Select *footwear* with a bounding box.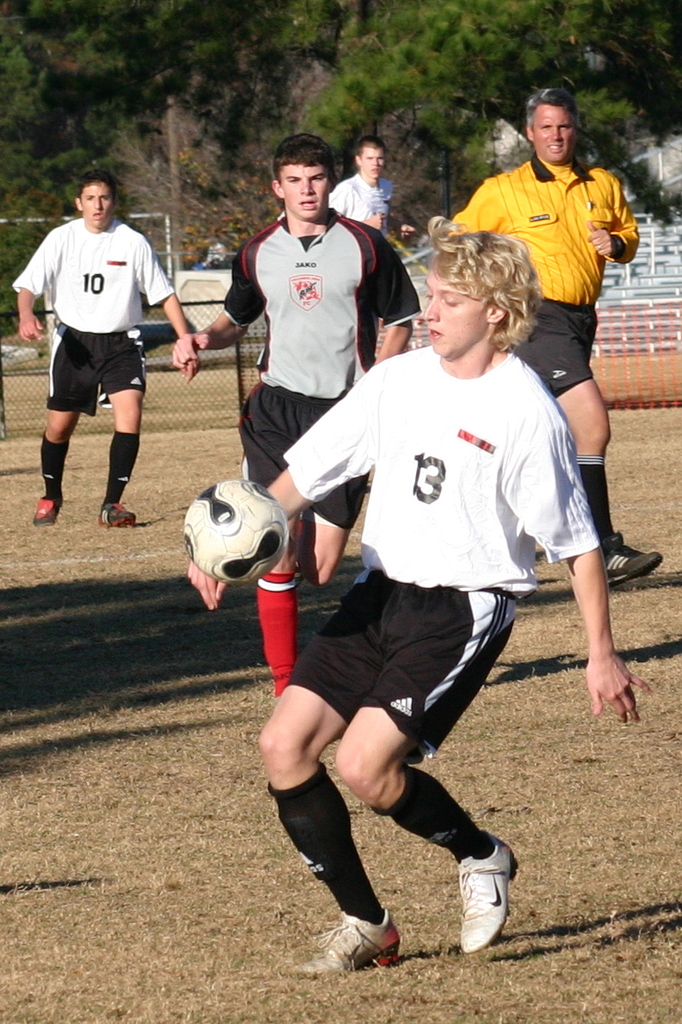
bbox(455, 832, 524, 957).
